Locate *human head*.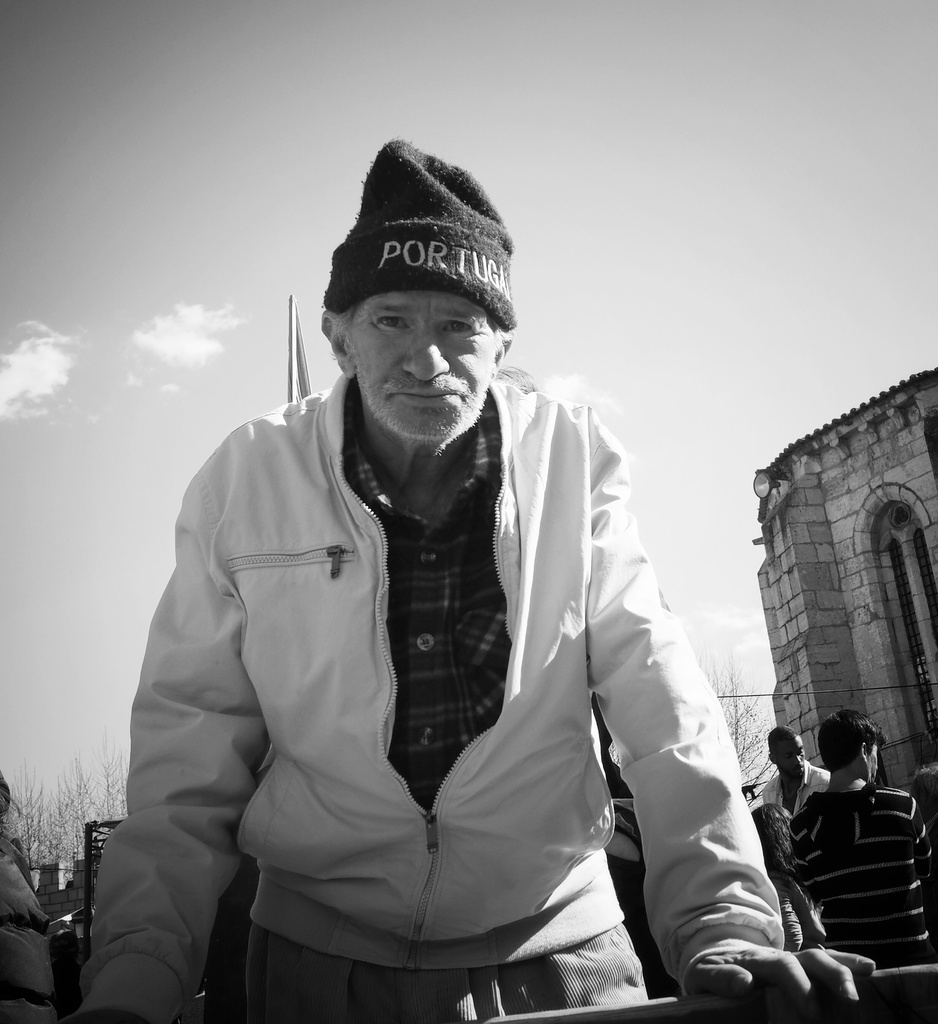
Bounding box: BBox(809, 705, 878, 779).
